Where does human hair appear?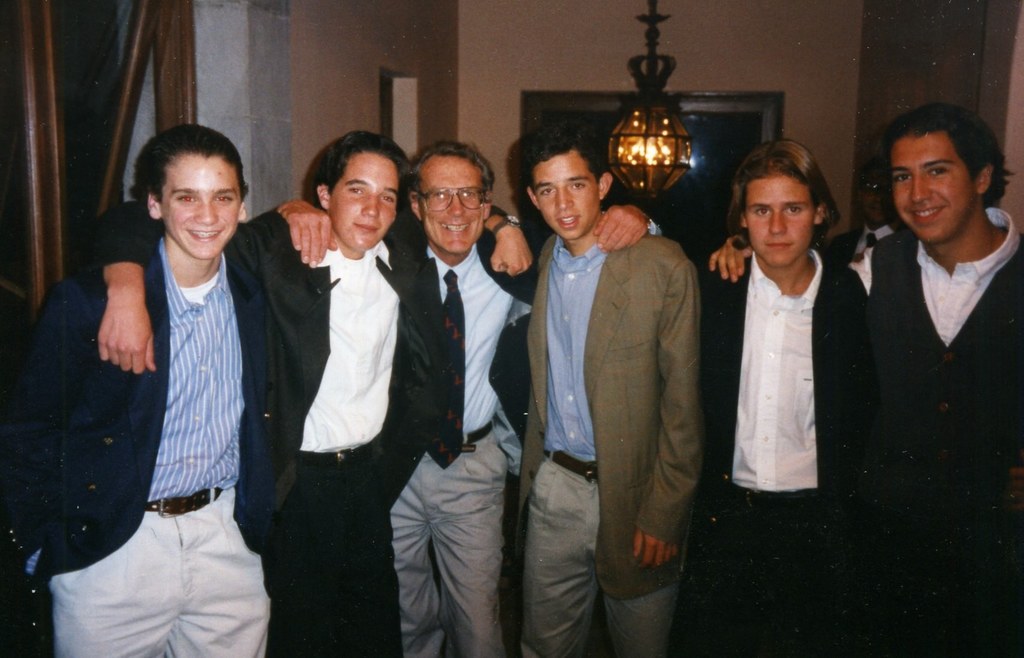
Appears at [left=735, top=138, right=852, bottom=264].
